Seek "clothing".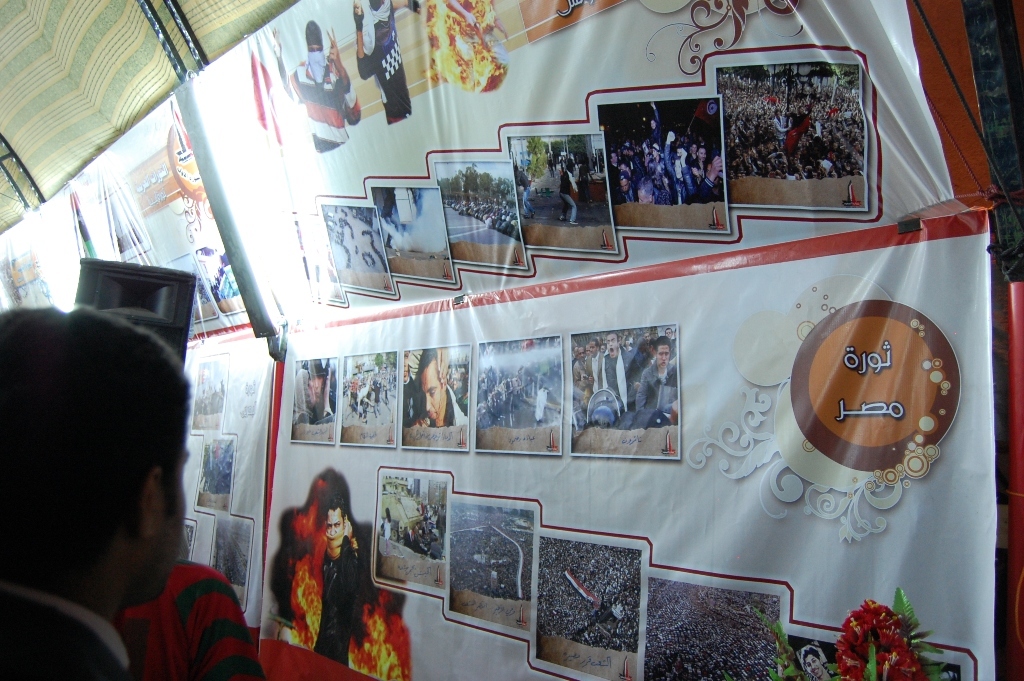
bbox(267, 53, 367, 198).
